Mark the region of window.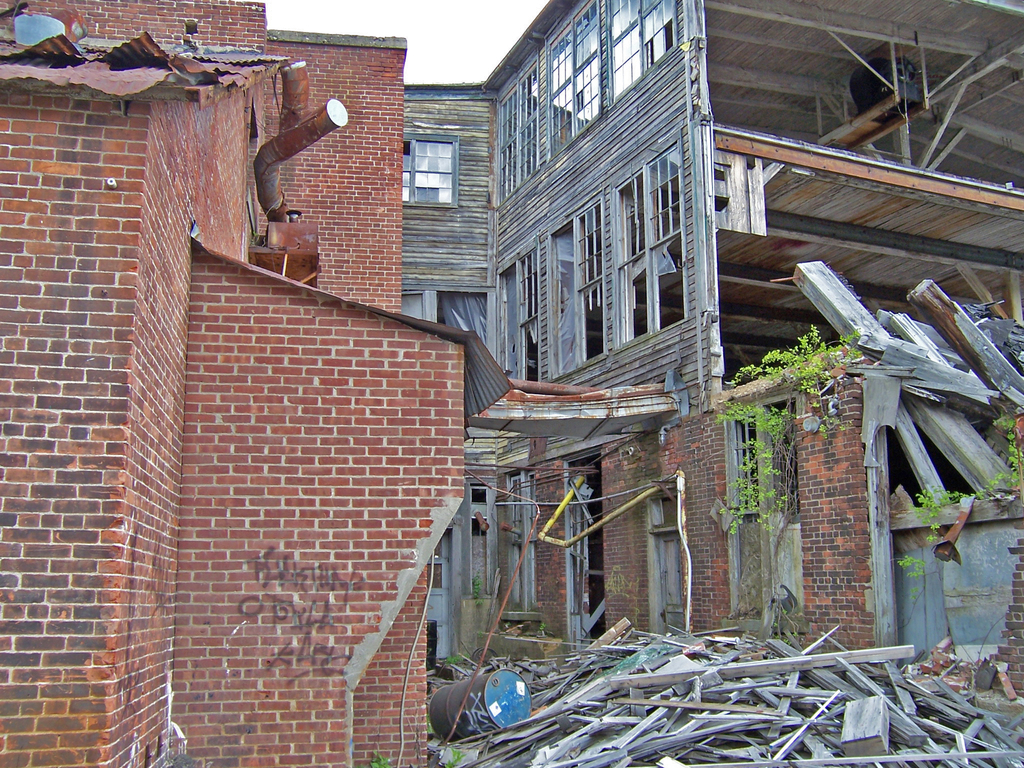
Region: x1=520 y1=248 x2=547 y2=380.
